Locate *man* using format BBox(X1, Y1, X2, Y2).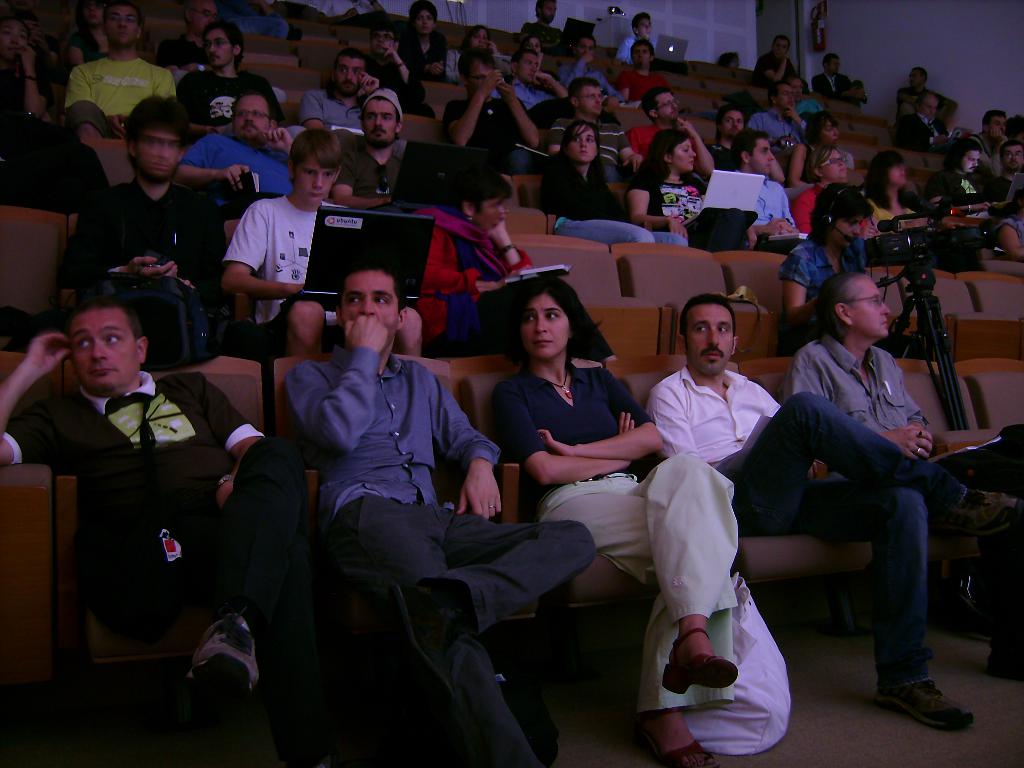
BBox(330, 83, 415, 210).
